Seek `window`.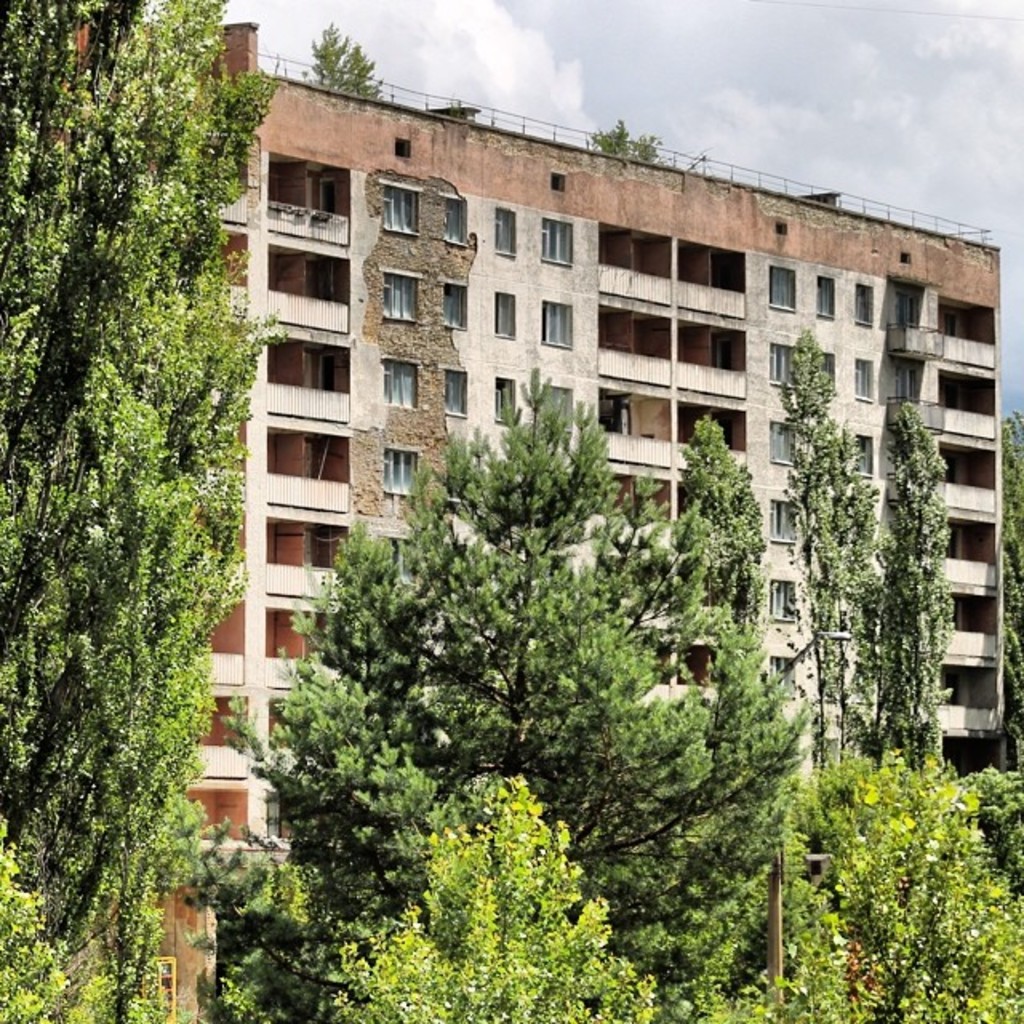
rect(850, 432, 877, 475).
